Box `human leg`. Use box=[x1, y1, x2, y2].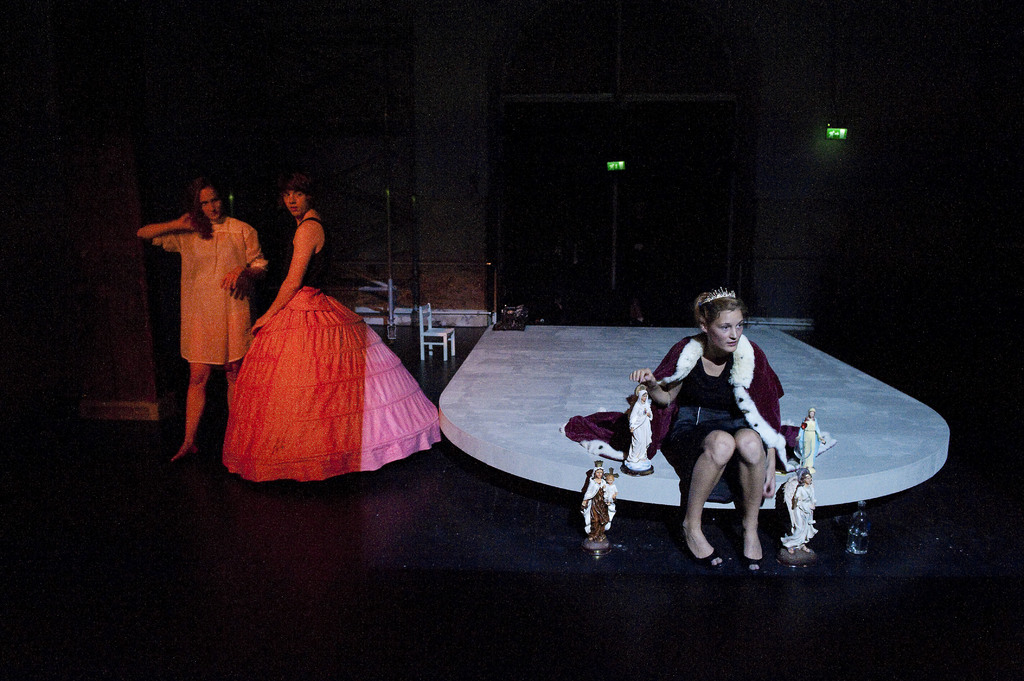
box=[732, 421, 765, 572].
